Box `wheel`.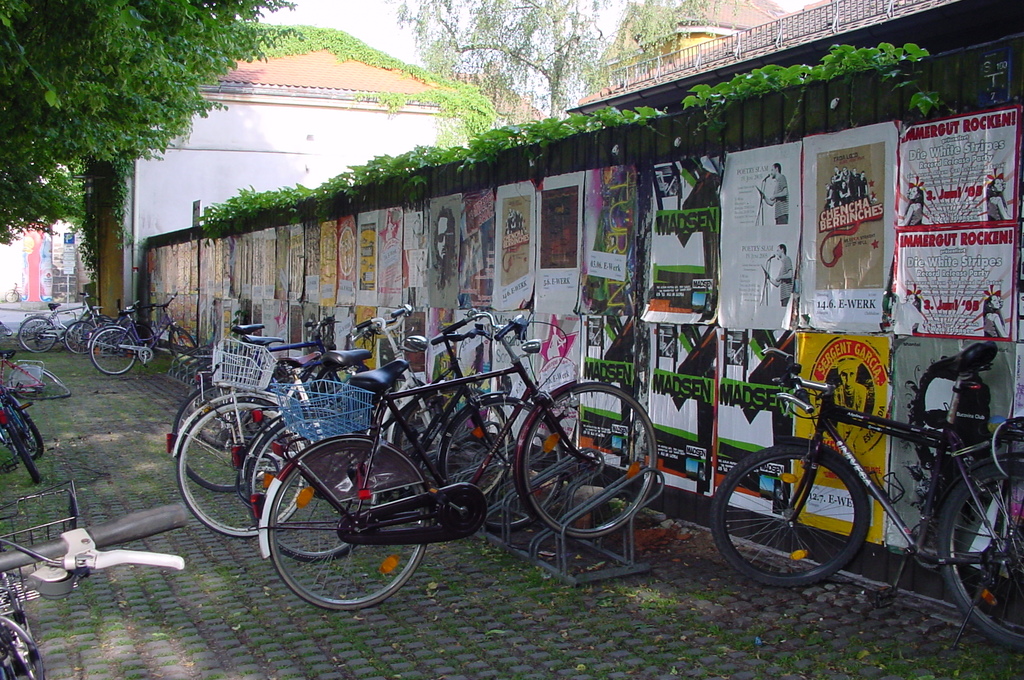
(x1=271, y1=434, x2=429, y2=613).
